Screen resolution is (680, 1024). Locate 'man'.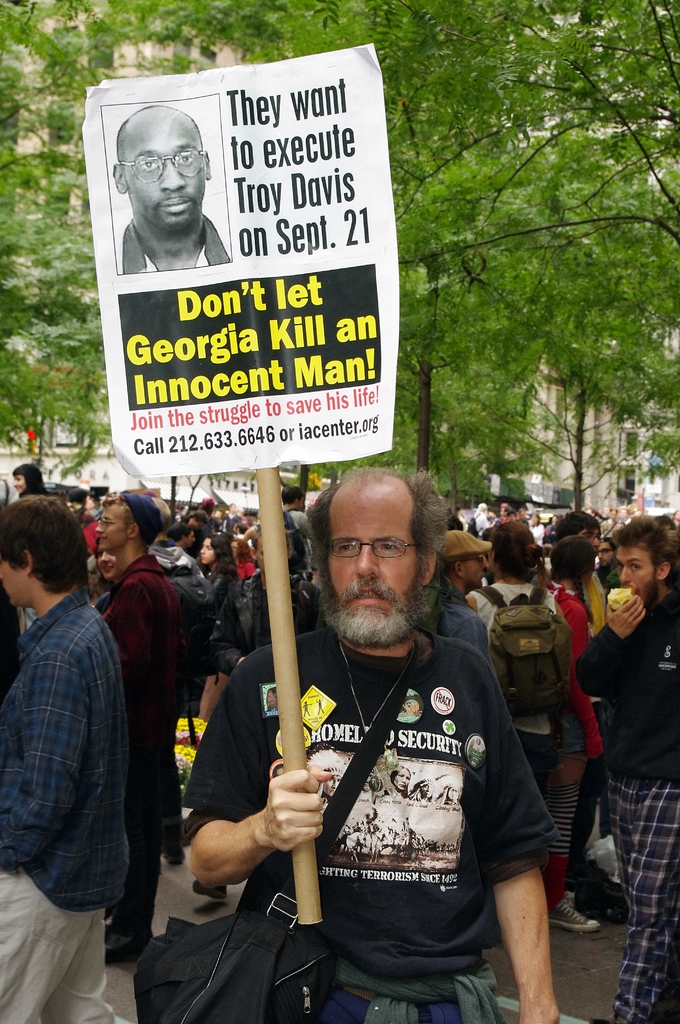
x1=572, y1=529, x2=679, y2=1016.
